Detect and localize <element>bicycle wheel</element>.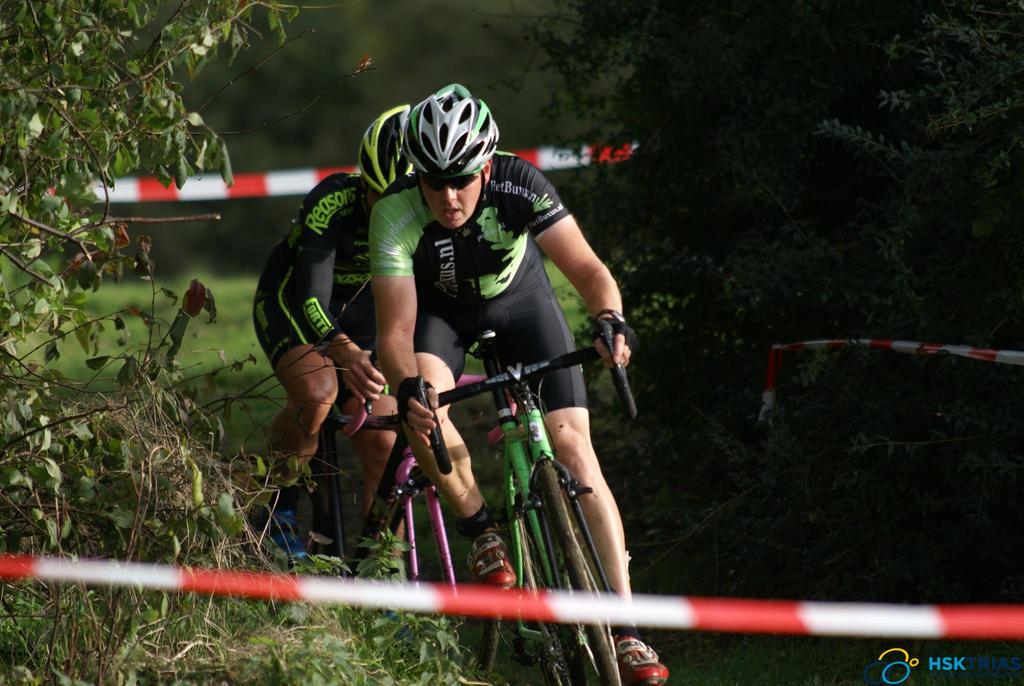
Localized at region(380, 477, 505, 685).
